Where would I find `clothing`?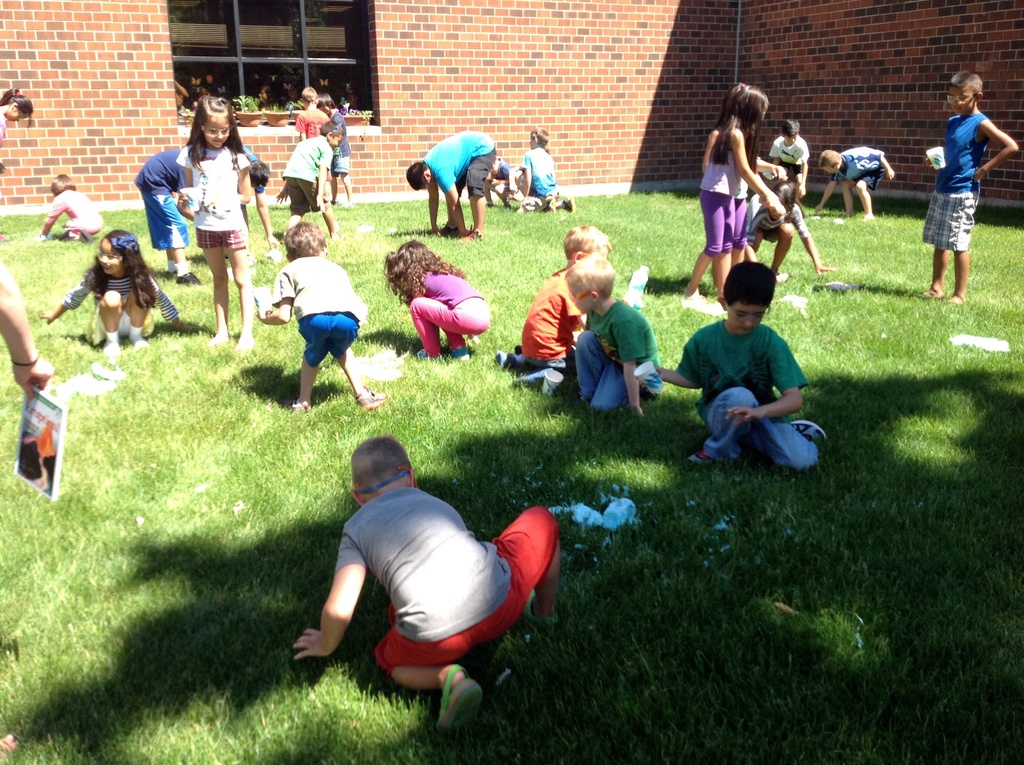
At left=132, top=144, right=193, bottom=251.
